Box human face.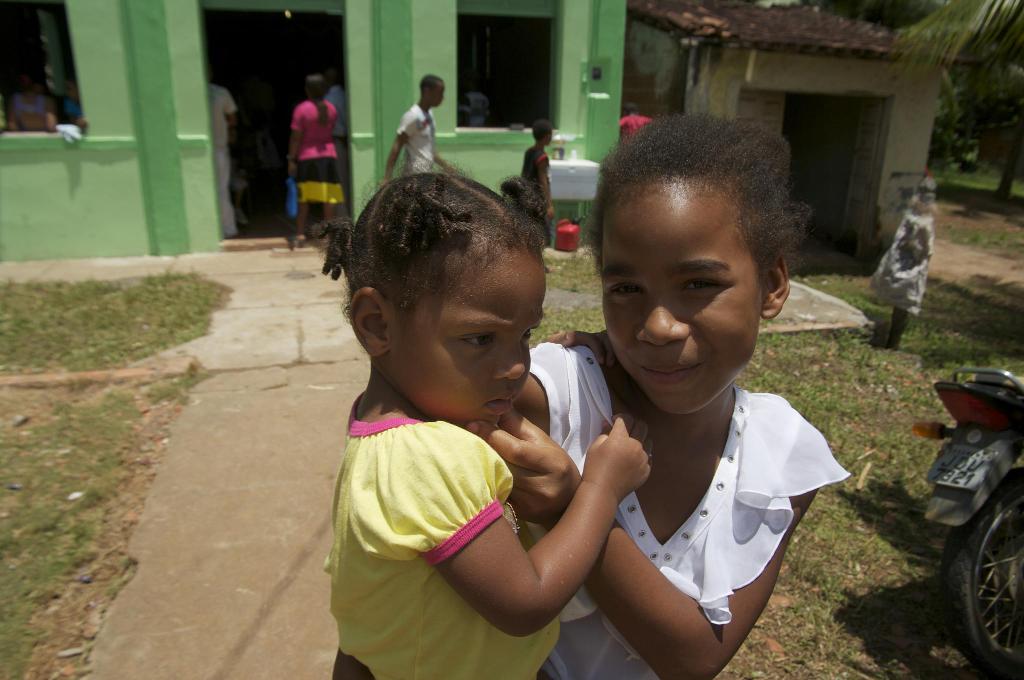
Rect(429, 79, 447, 107).
